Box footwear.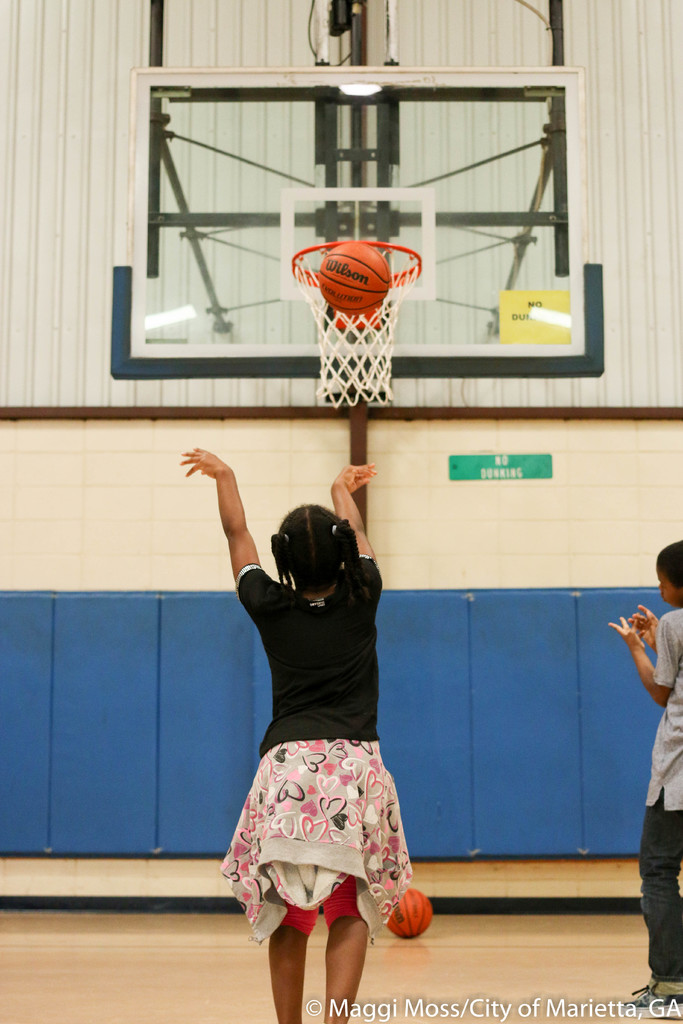
bbox(614, 972, 682, 1015).
